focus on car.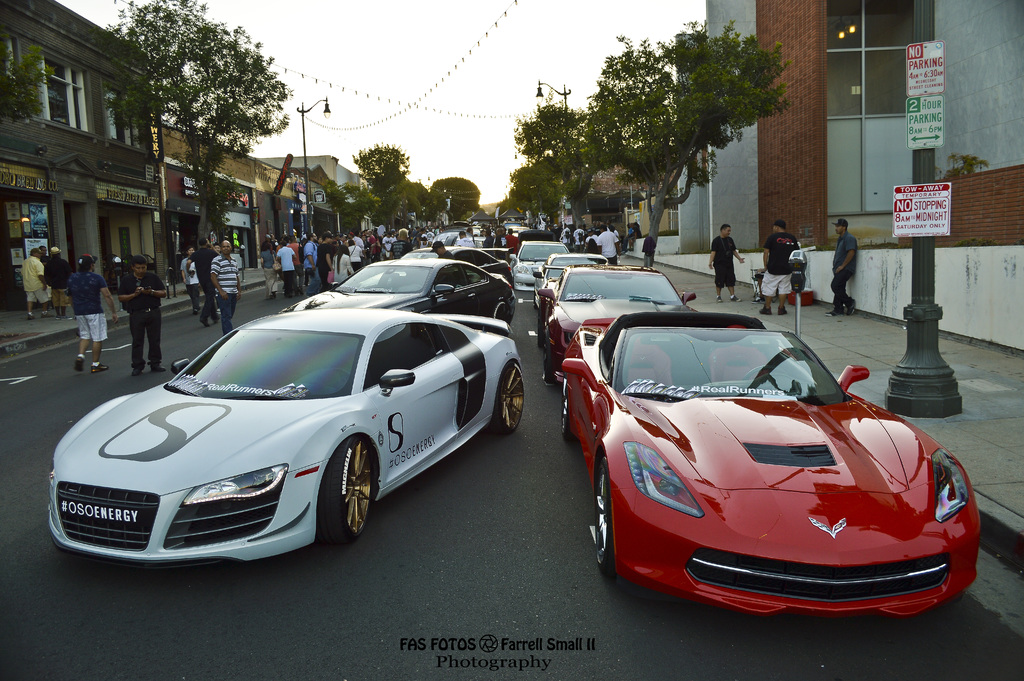
Focused at bbox=[46, 308, 526, 569].
